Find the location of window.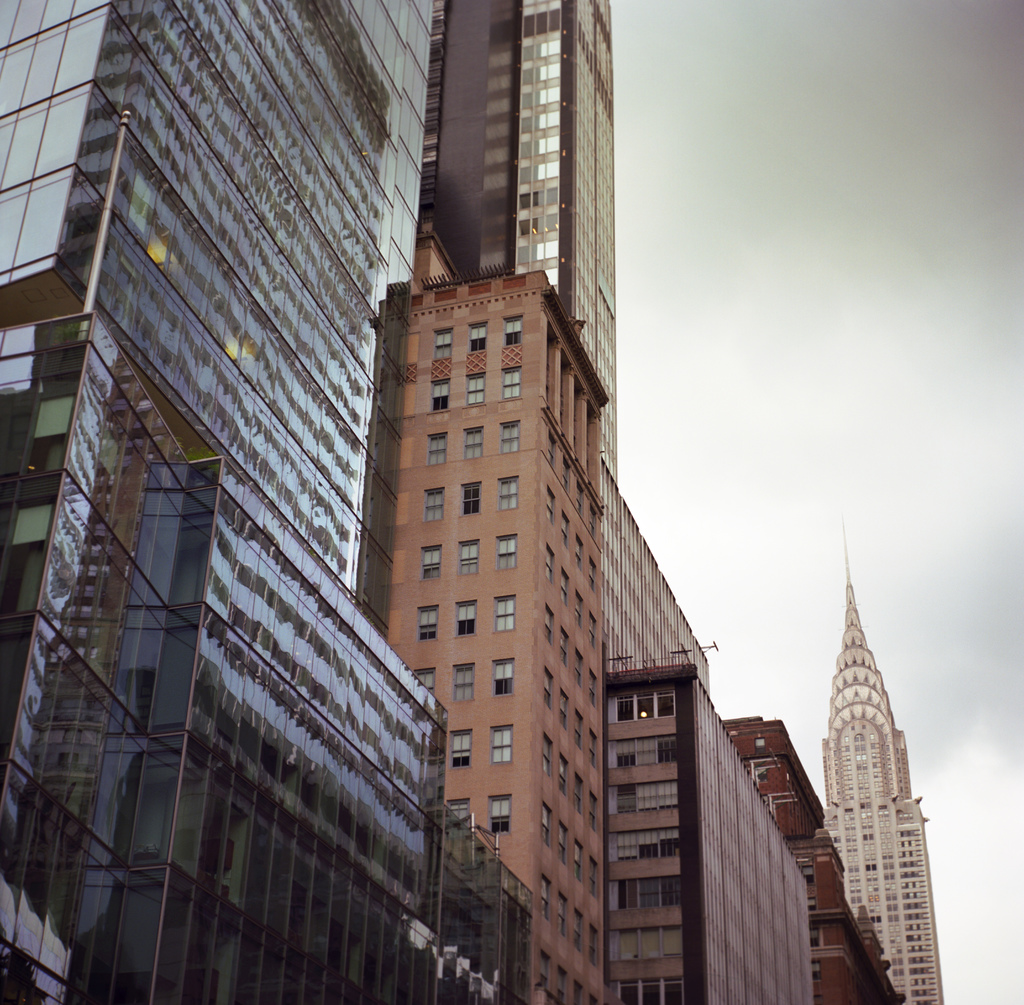
Location: {"x1": 538, "y1": 671, "x2": 554, "y2": 705}.
